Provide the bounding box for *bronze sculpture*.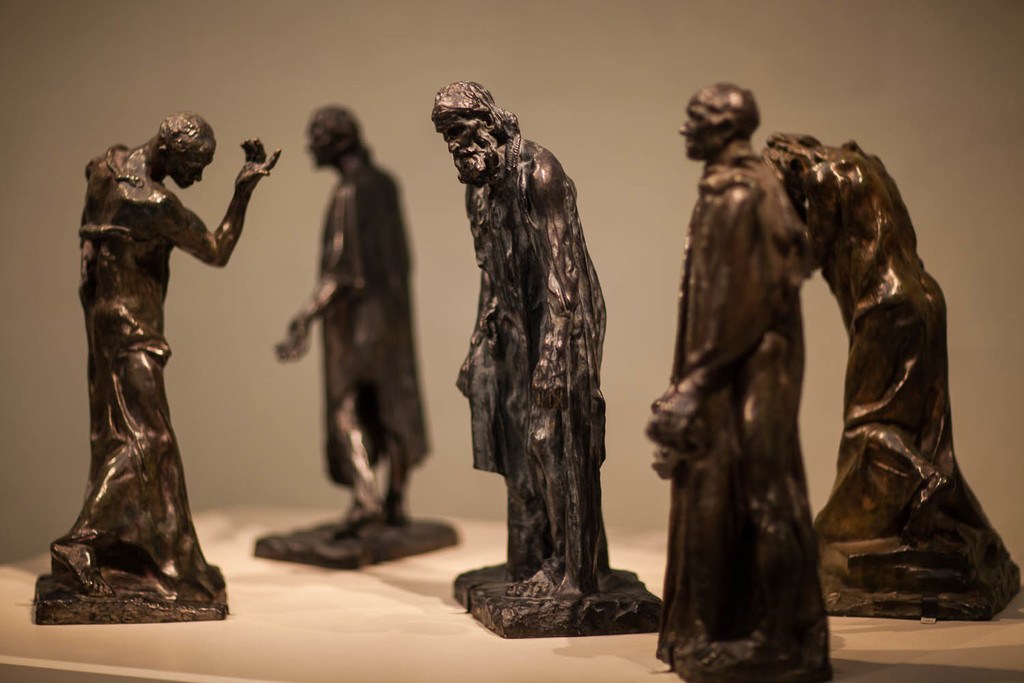
248/100/459/578.
